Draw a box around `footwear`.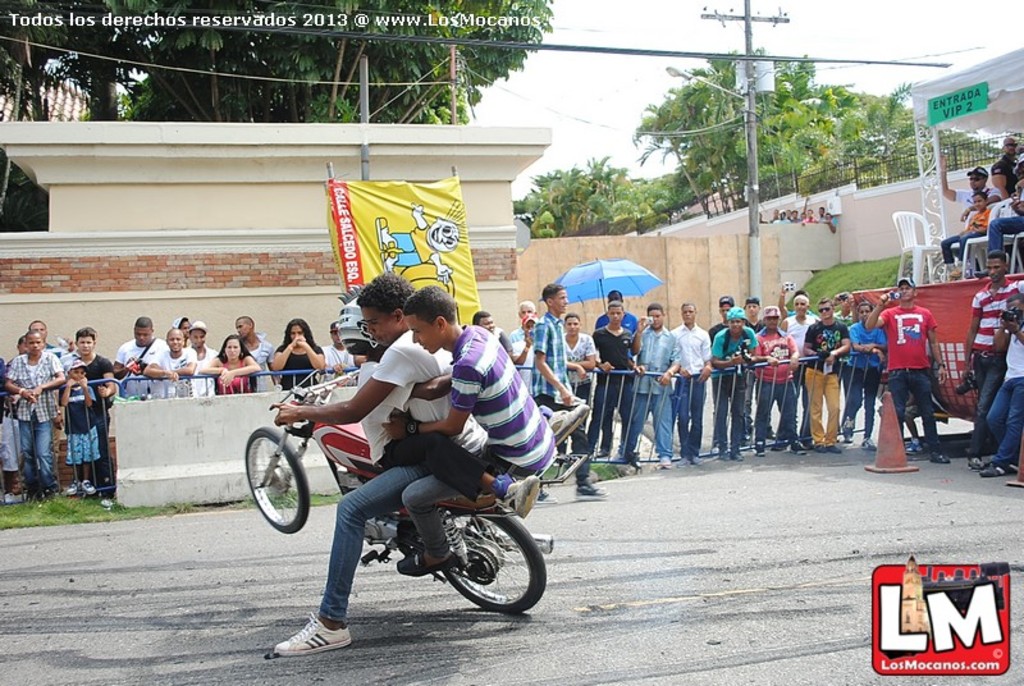
(790,440,805,454).
